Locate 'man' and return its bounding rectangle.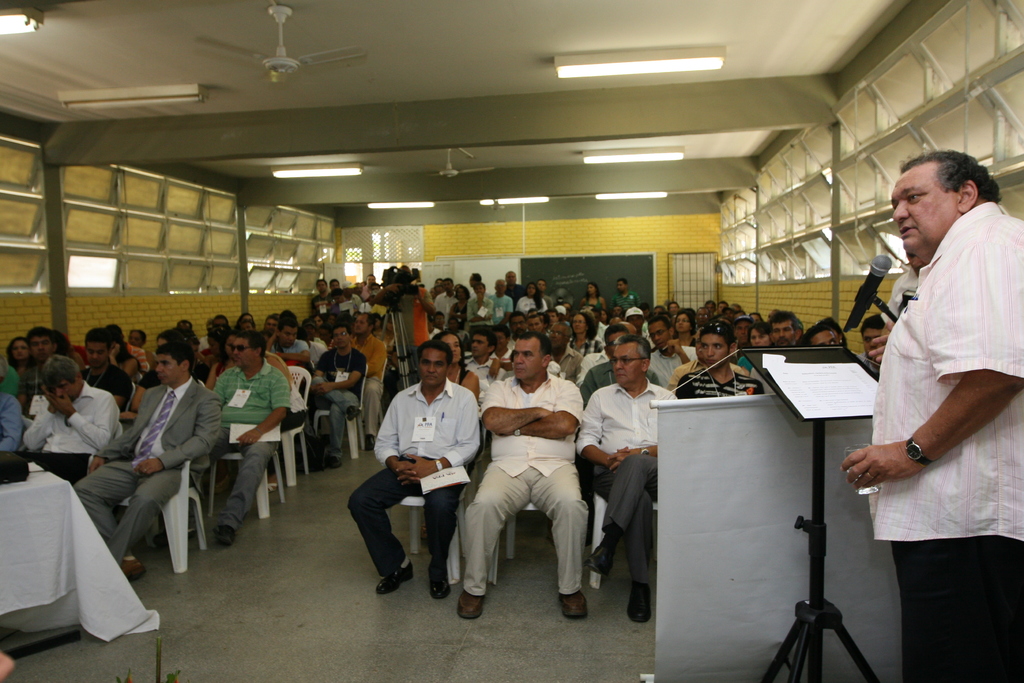
<region>842, 152, 1023, 682</region>.
